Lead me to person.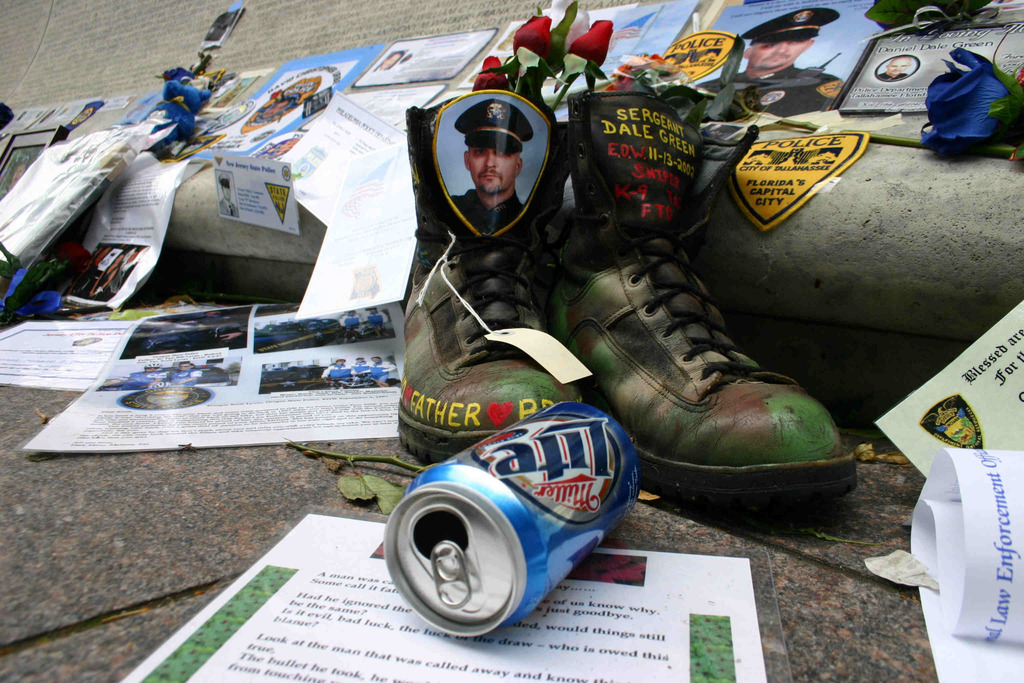
Lead to {"left": 446, "top": 146, "right": 523, "bottom": 228}.
